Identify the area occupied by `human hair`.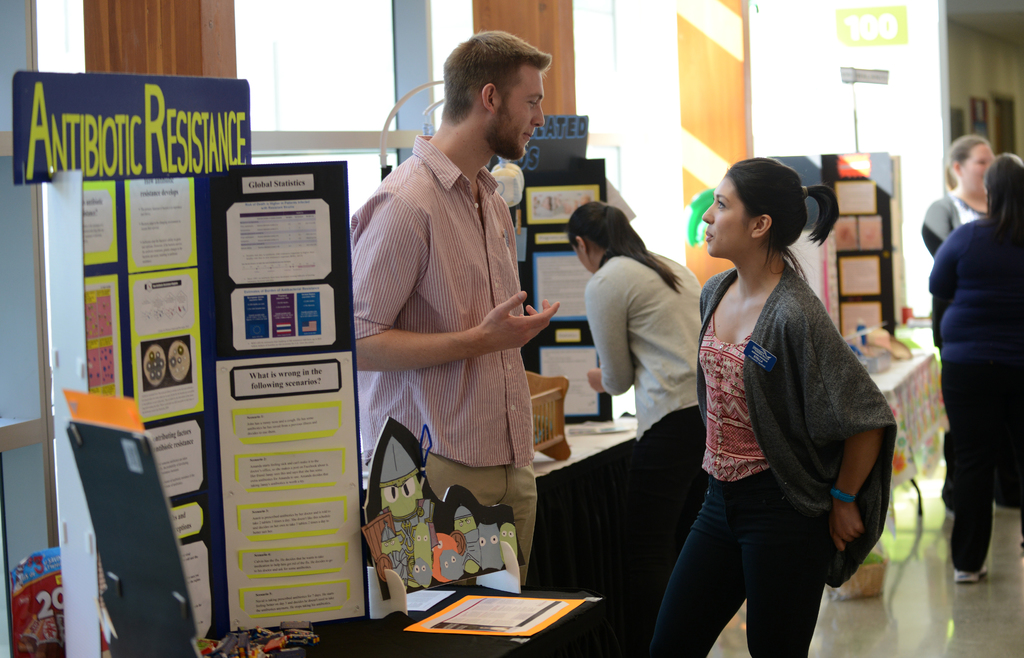
Area: detection(568, 199, 680, 294).
